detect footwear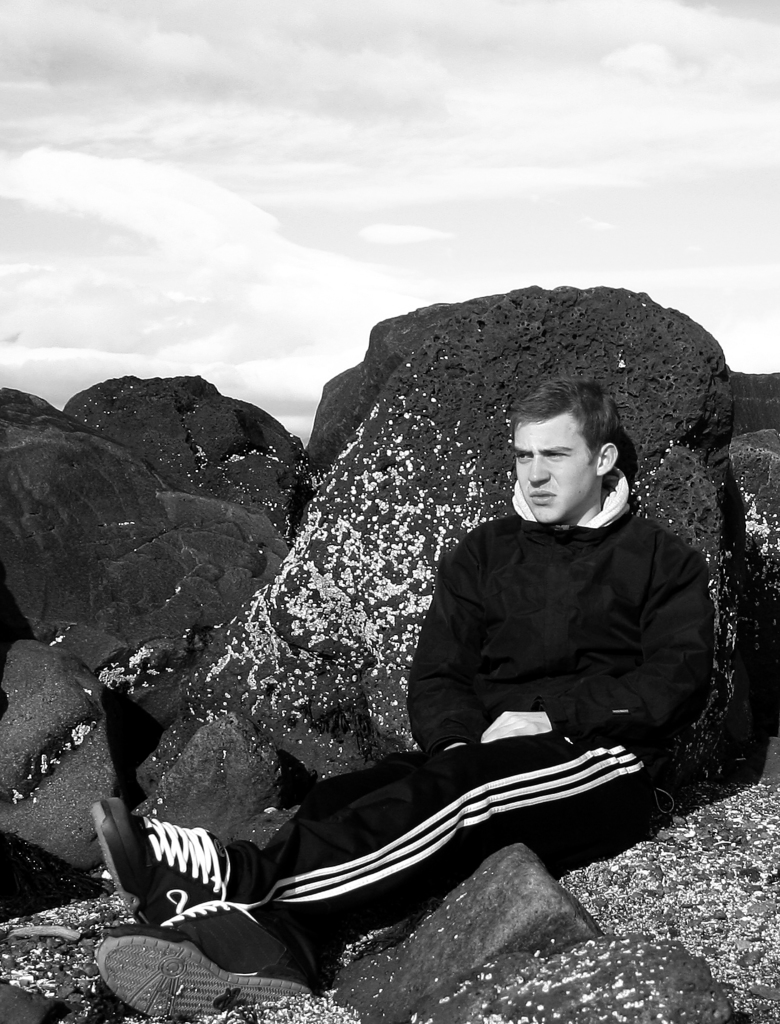
l=95, t=897, r=307, b=1023
